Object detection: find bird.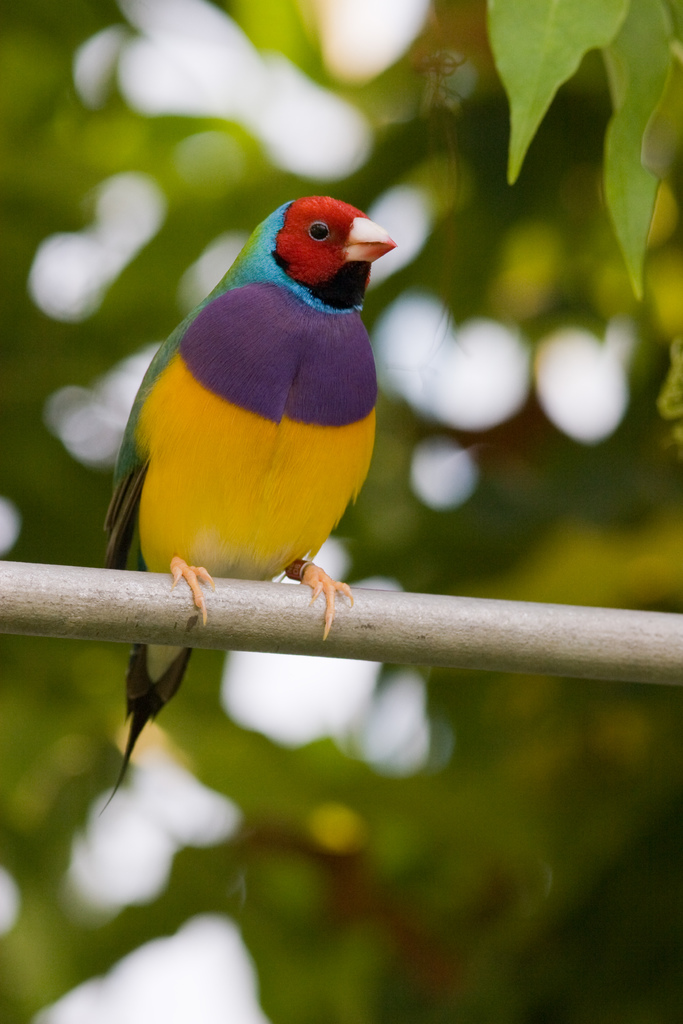
x1=82 y1=154 x2=391 y2=813.
